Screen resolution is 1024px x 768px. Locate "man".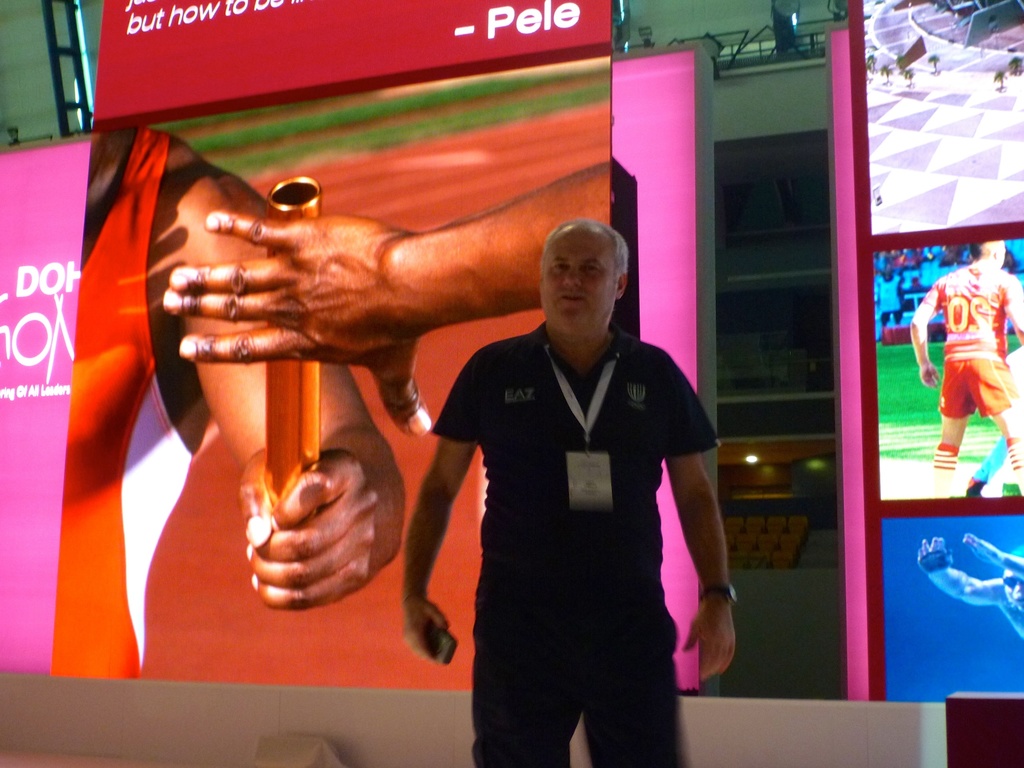
911, 238, 1023, 496.
